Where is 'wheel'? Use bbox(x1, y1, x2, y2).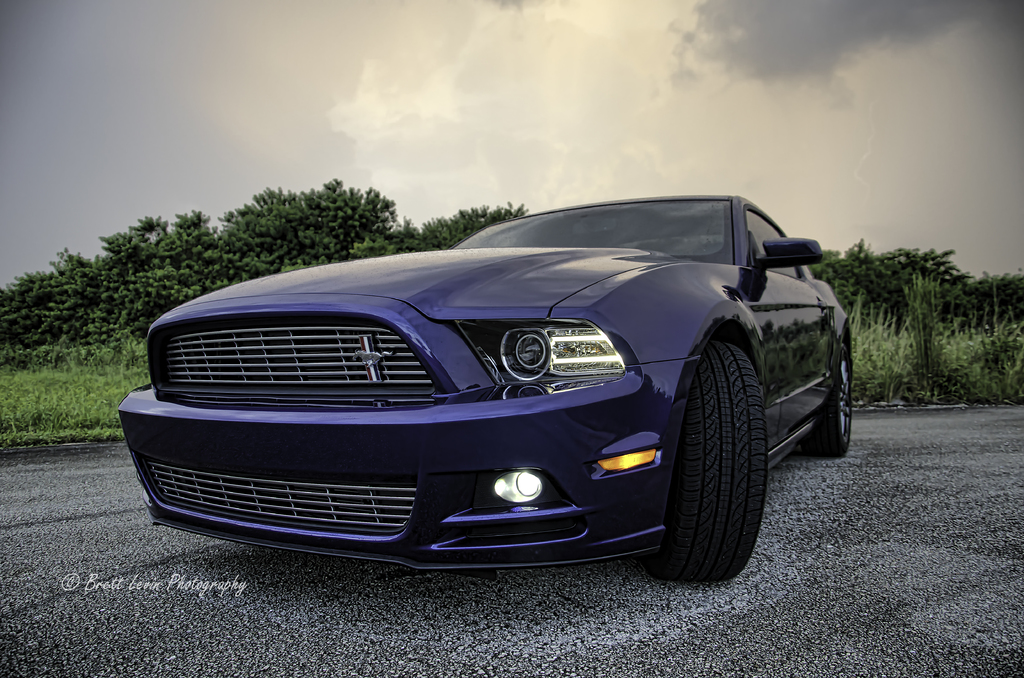
bbox(650, 322, 763, 580).
